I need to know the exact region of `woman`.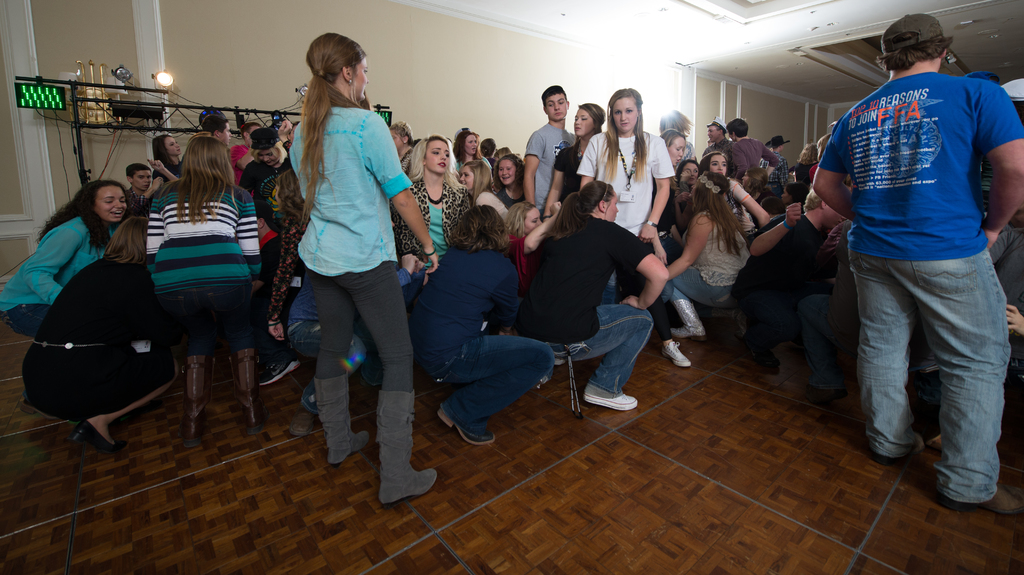
Region: 134 139 257 360.
